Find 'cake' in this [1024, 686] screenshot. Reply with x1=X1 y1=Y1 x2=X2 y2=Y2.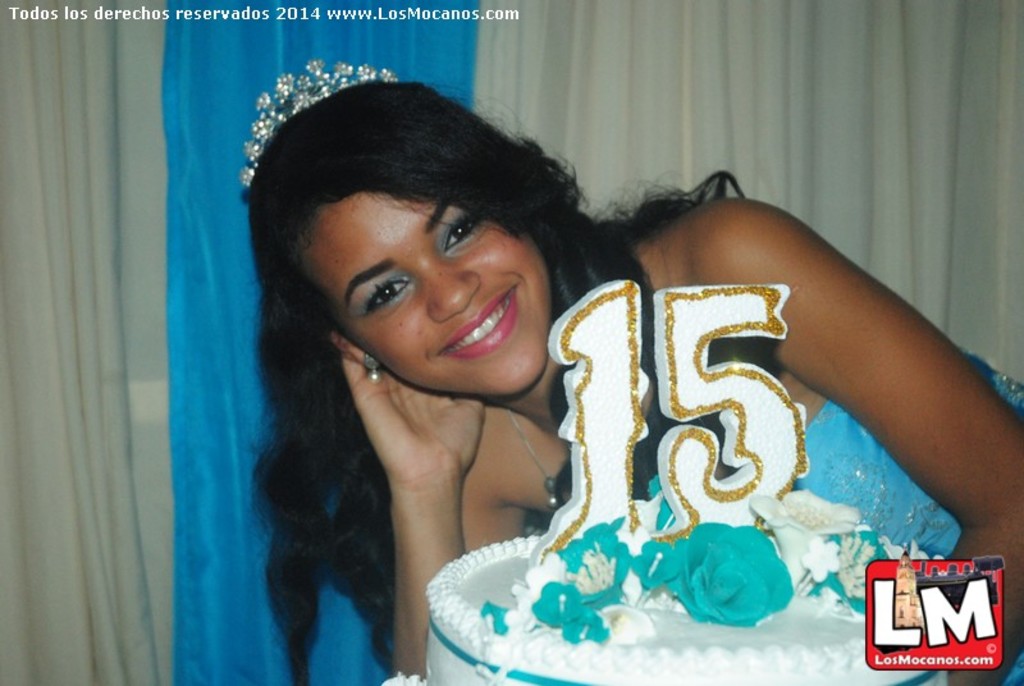
x1=424 y1=472 x2=946 y2=685.
